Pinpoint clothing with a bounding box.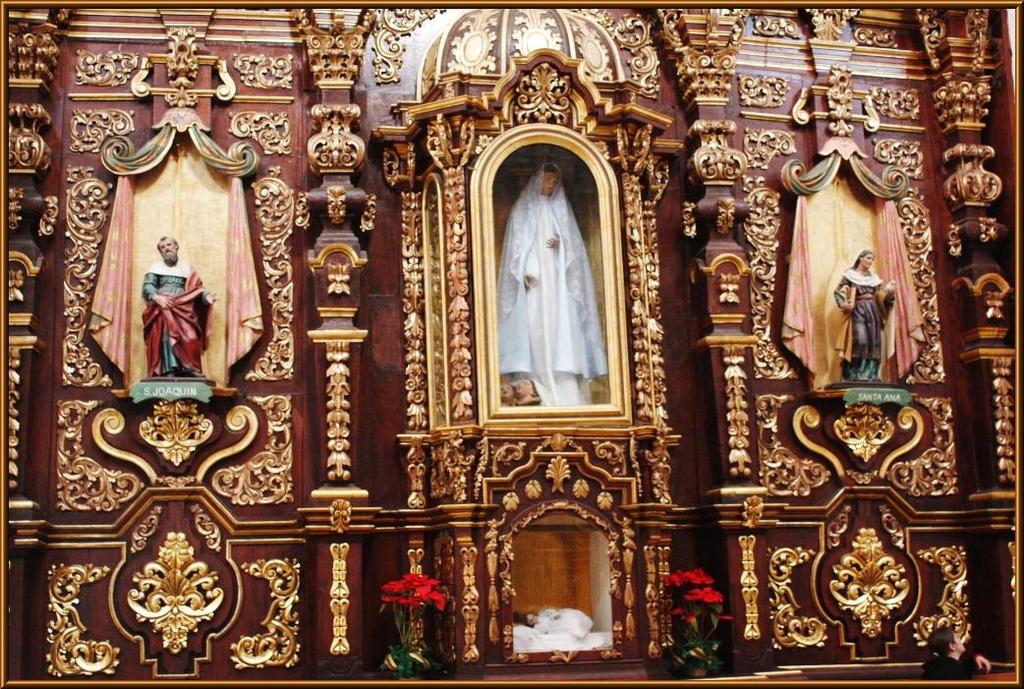
locate(119, 252, 195, 391).
